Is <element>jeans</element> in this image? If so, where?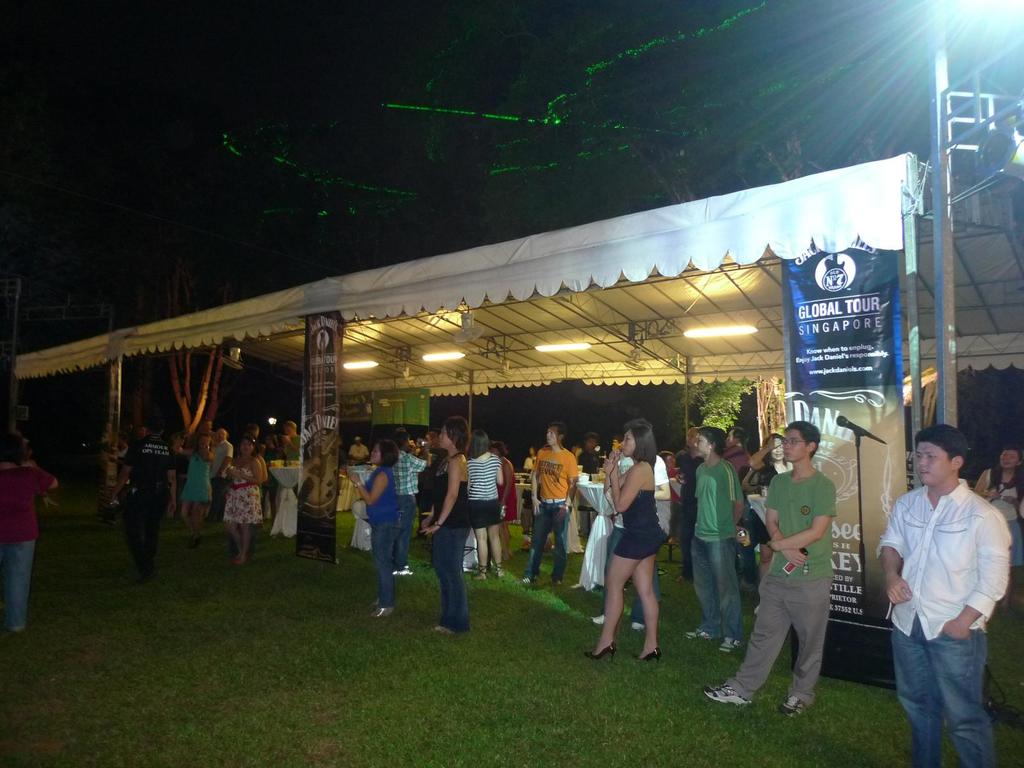
Yes, at {"x1": 400, "y1": 493, "x2": 419, "y2": 568}.
